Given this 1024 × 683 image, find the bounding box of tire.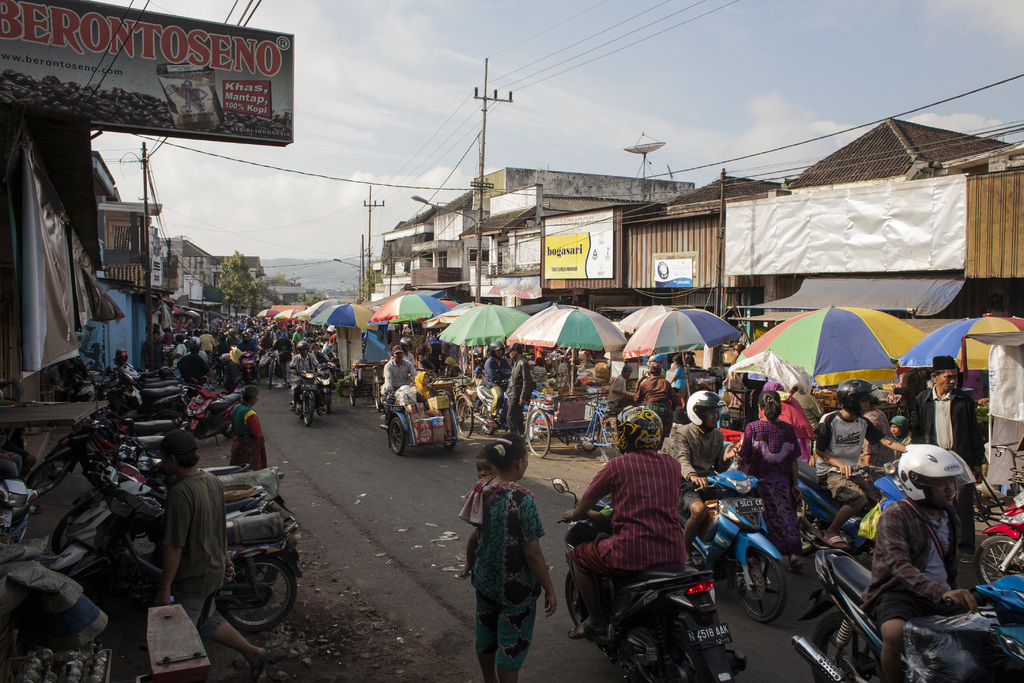
349, 381, 355, 406.
